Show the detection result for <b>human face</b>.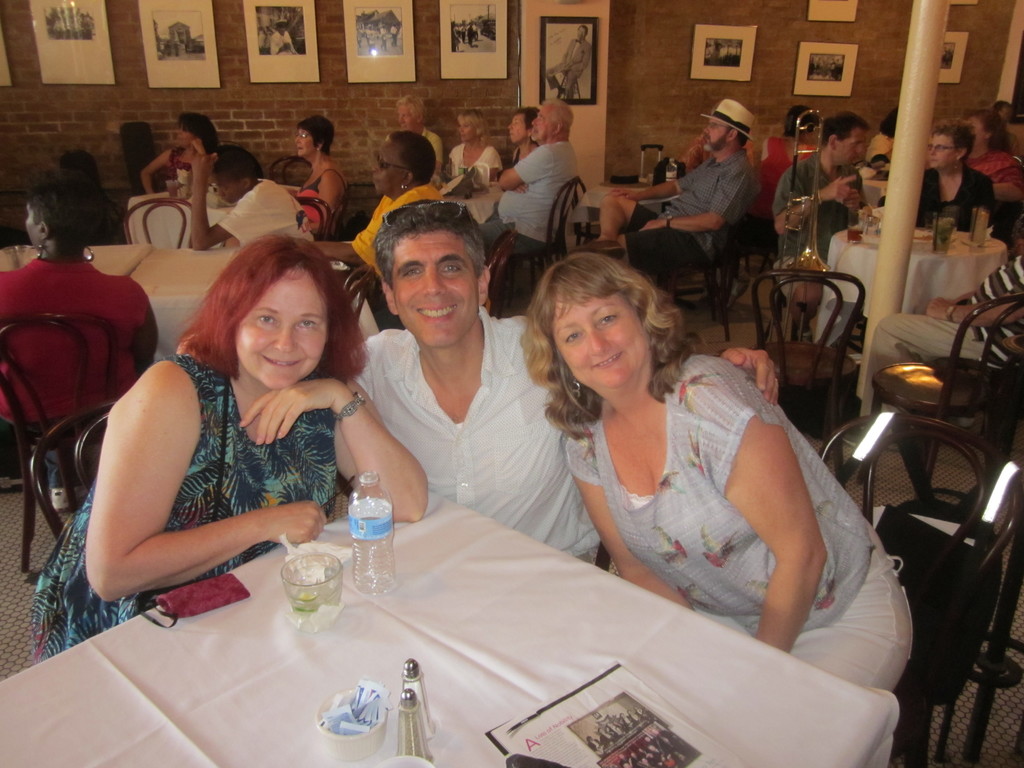
<bbox>963, 115, 984, 149</bbox>.
